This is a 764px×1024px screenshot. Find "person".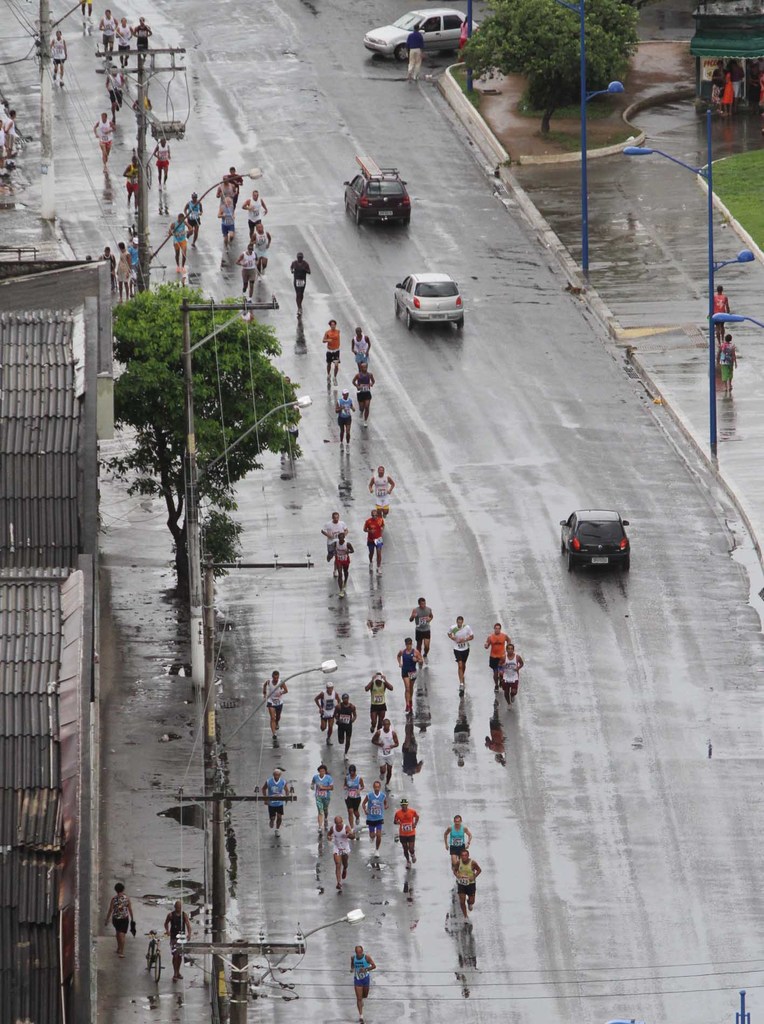
Bounding box: bbox(351, 326, 367, 356).
